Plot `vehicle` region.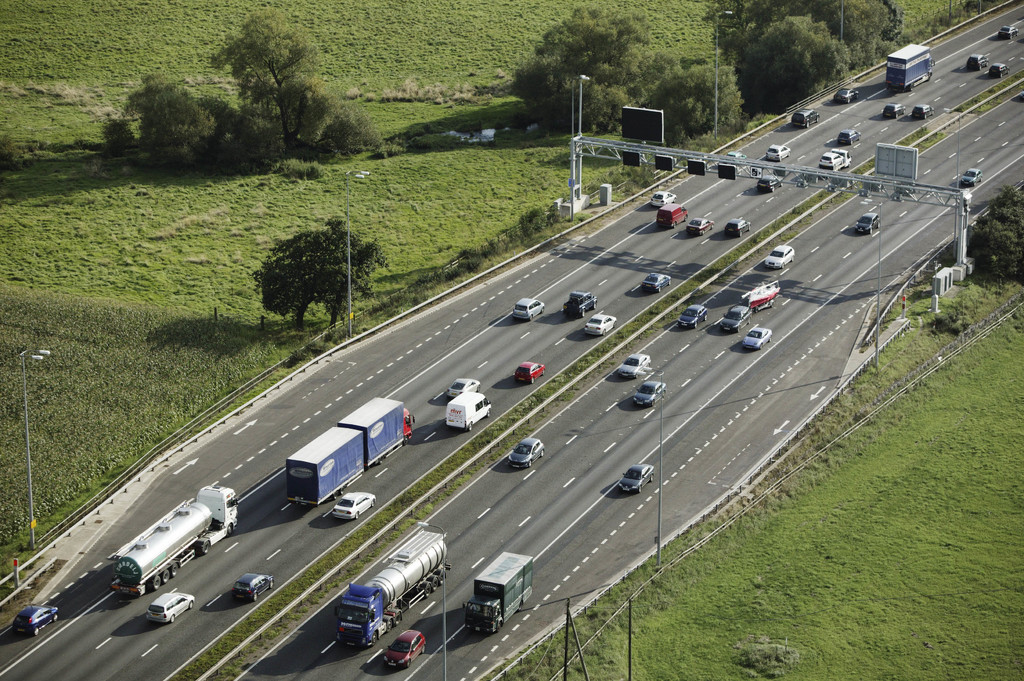
Plotted at box=[820, 152, 849, 175].
